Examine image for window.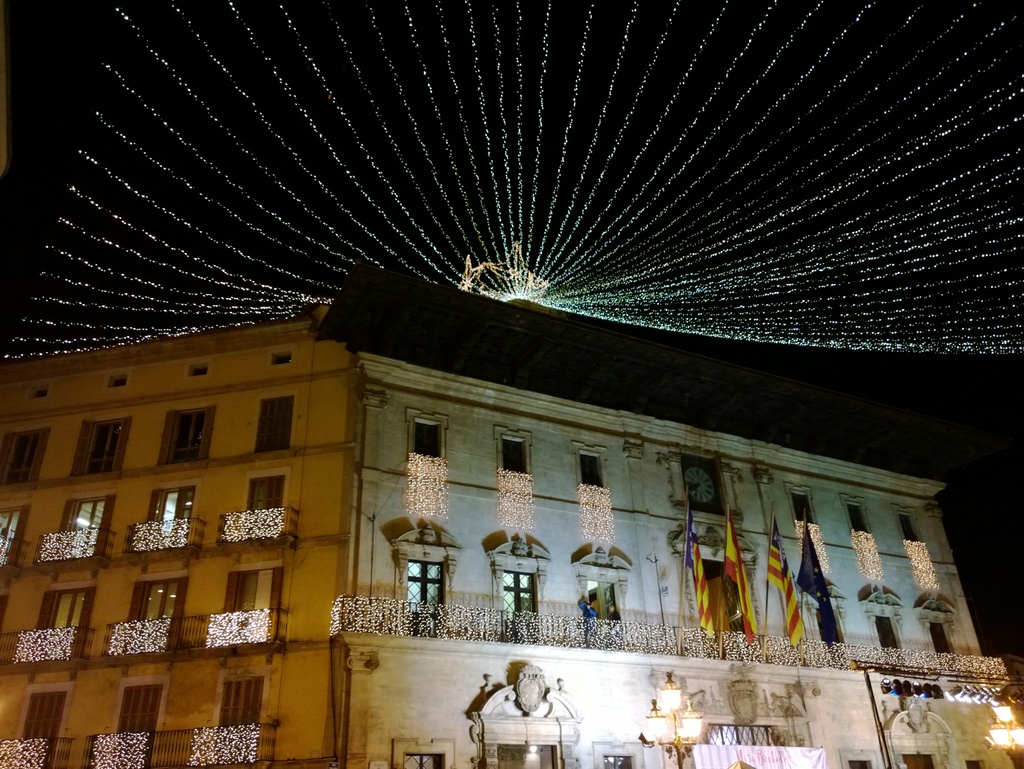
Examination result: (580, 448, 604, 490).
